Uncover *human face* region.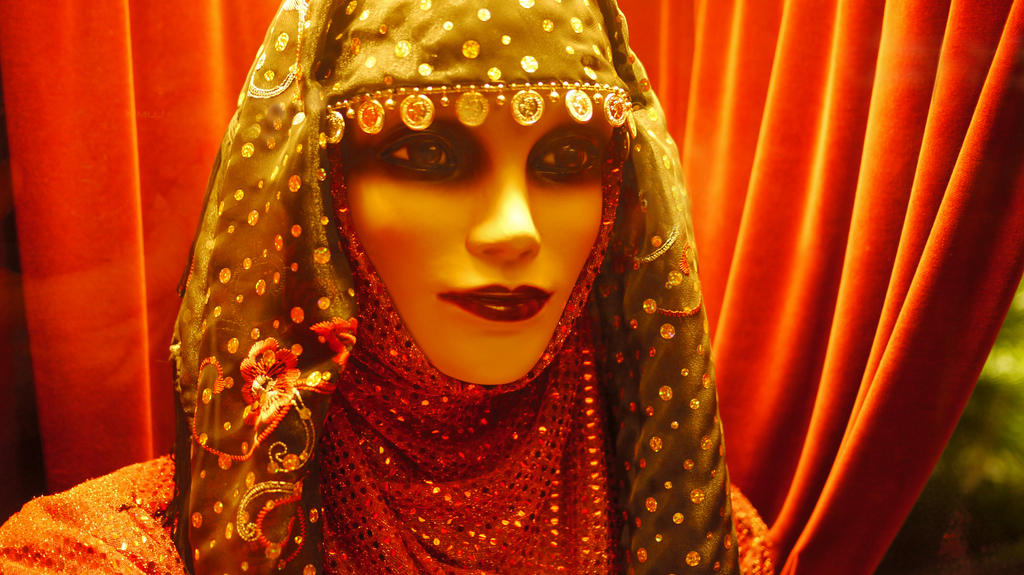
Uncovered: {"left": 344, "top": 64, "right": 615, "bottom": 388}.
